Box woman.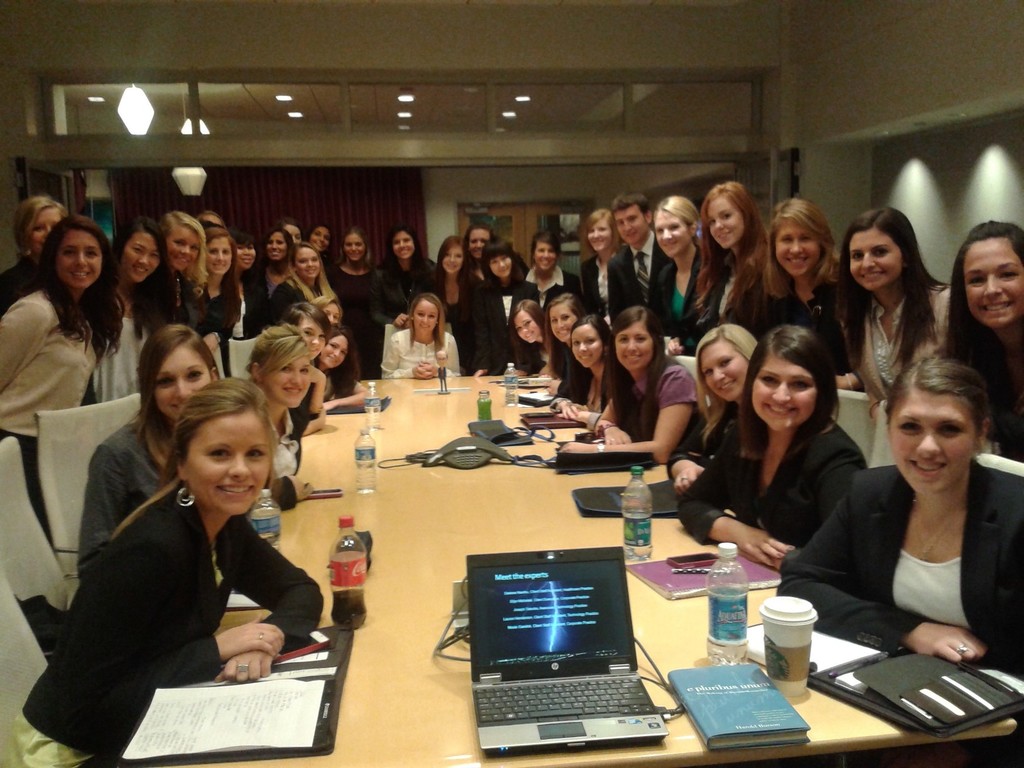
l=8, t=376, r=321, b=767.
